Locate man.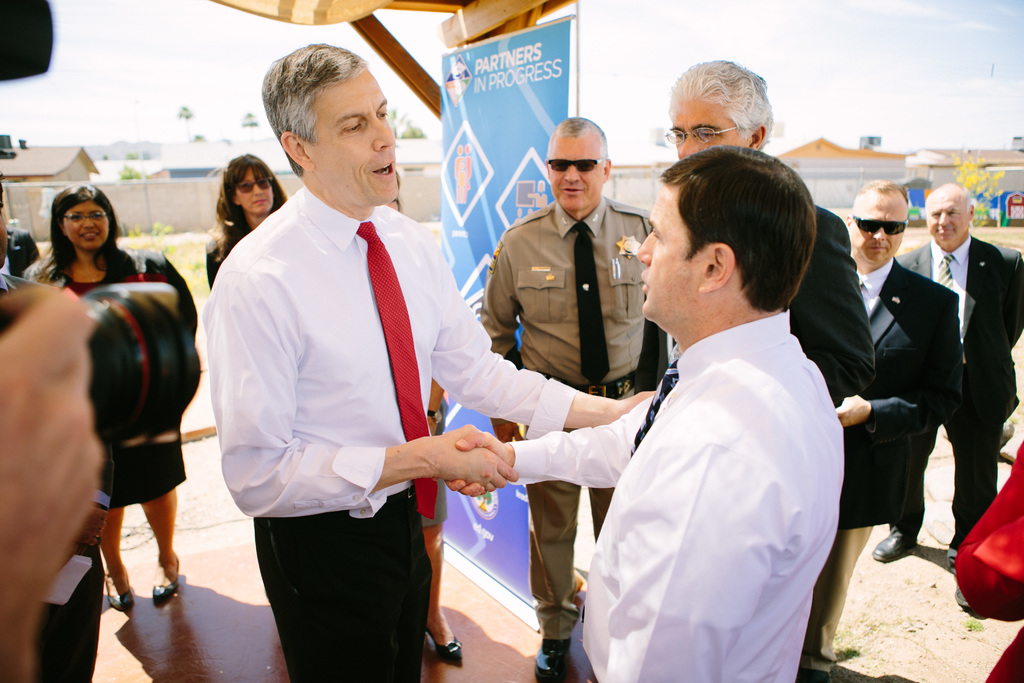
Bounding box: locate(636, 56, 877, 407).
